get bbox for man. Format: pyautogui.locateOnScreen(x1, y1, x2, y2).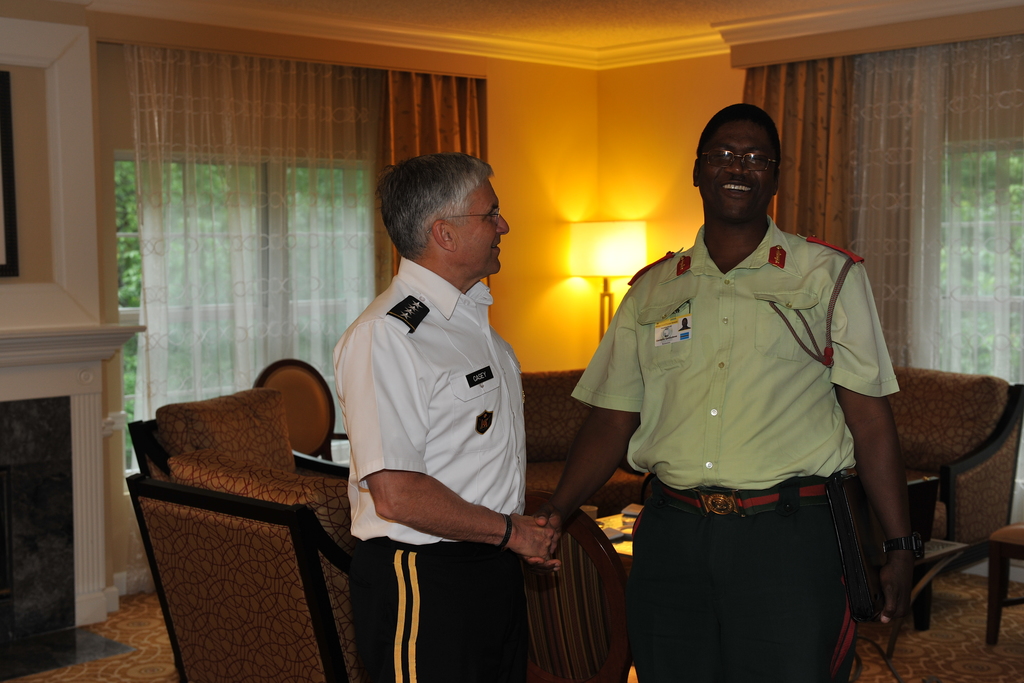
pyautogui.locateOnScreen(577, 93, 901, 662).
